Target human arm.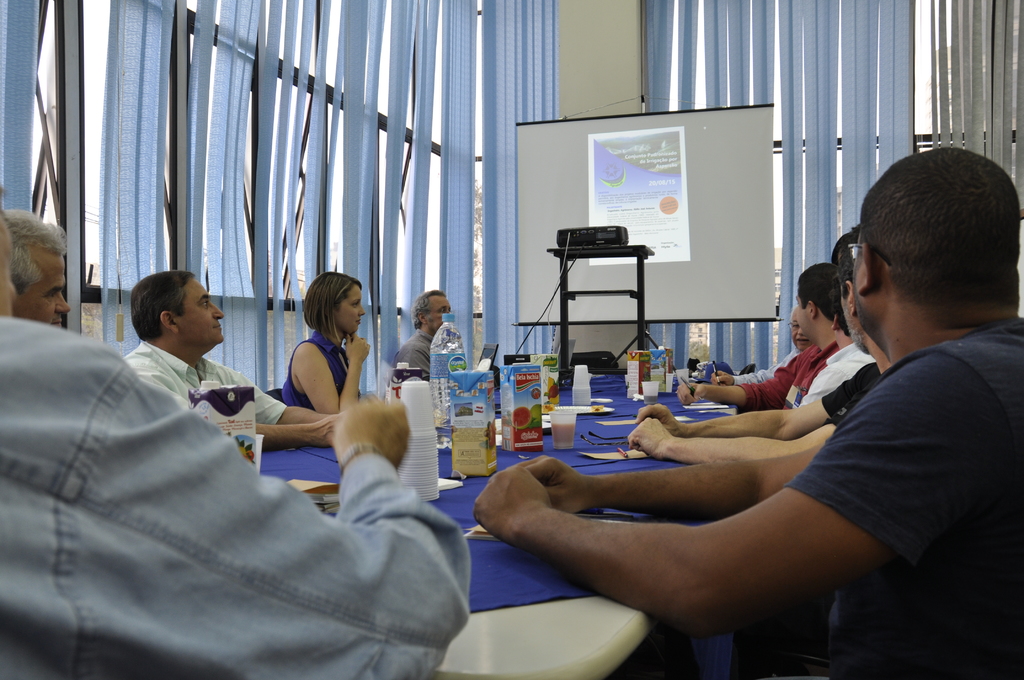
Target region: x1=67 y1=350 x2=476 y2=679.
